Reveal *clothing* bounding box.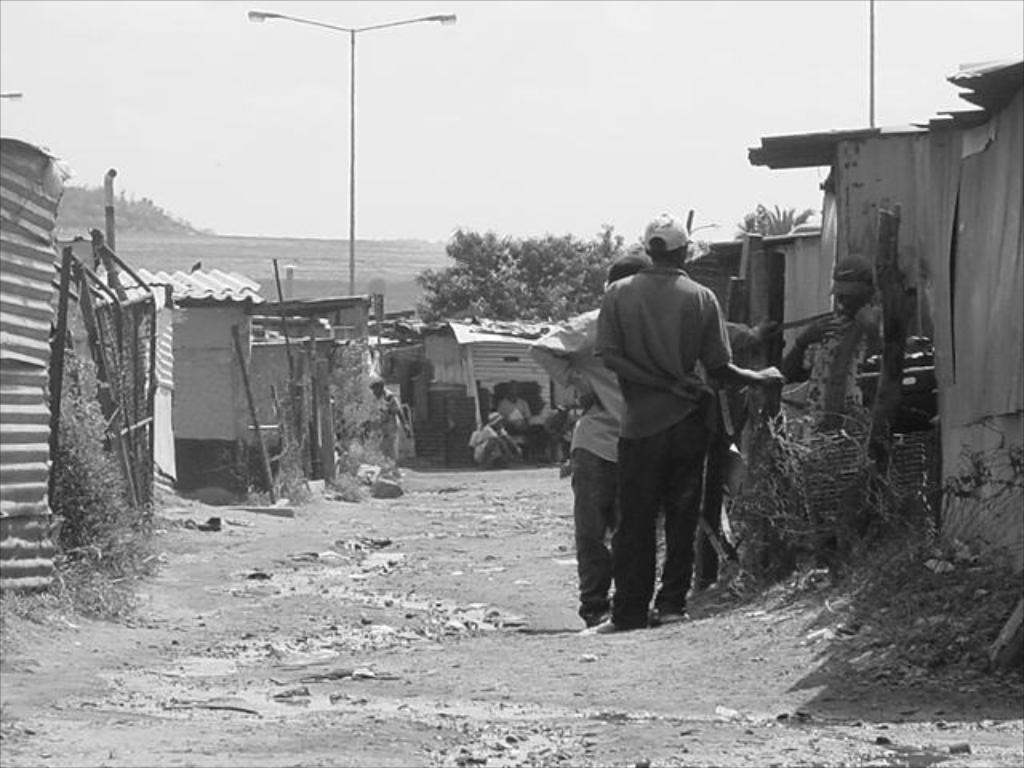
Revealed: 474 410 530 470.
